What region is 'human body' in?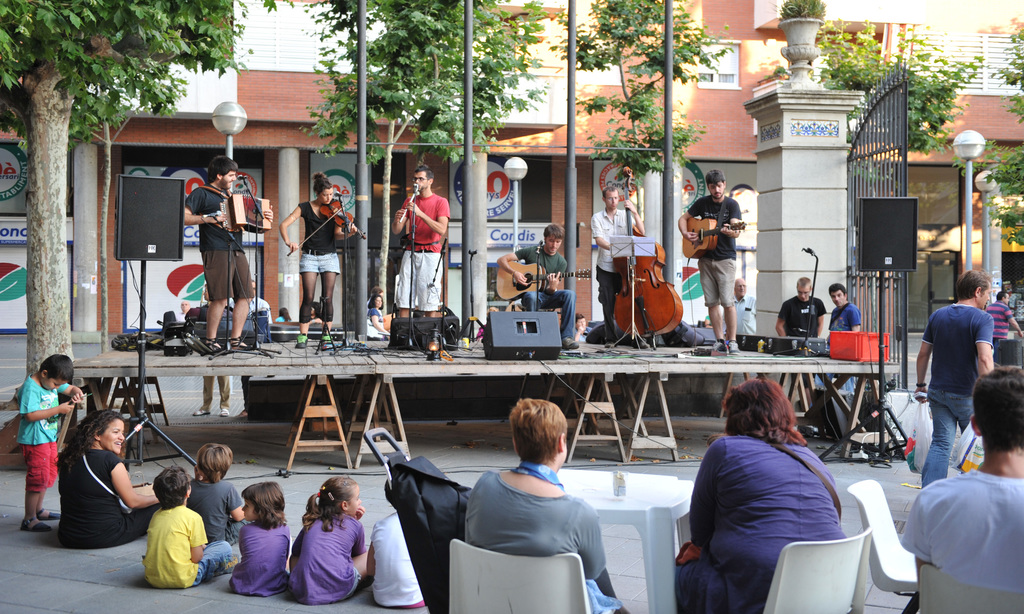
[left=127, top=481, right=203, bottom=599].
